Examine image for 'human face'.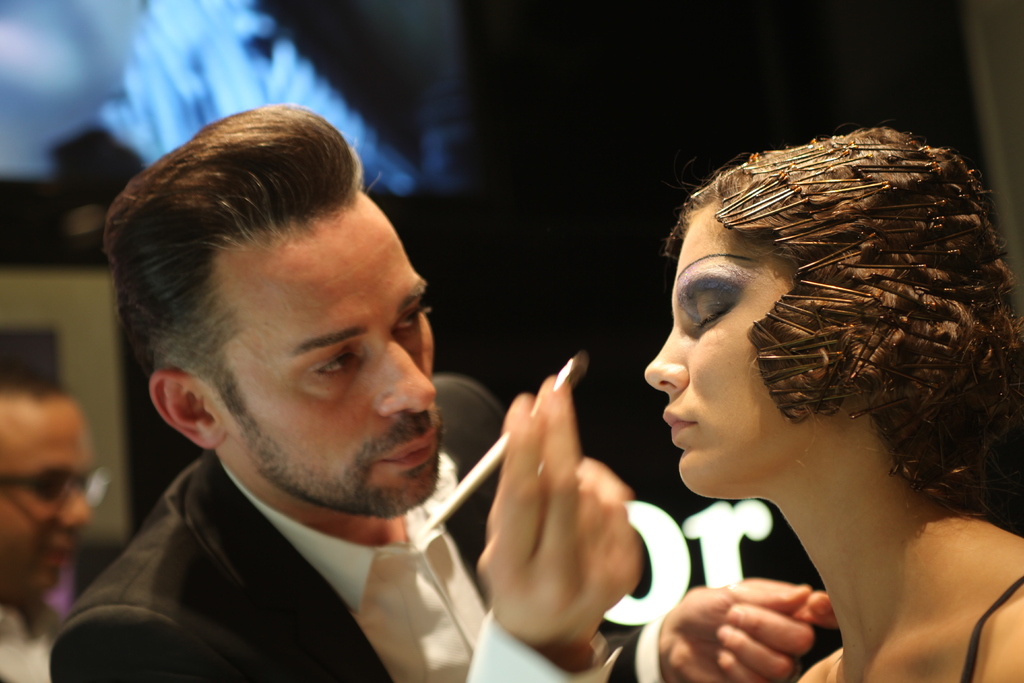
Examination result: box=[228, 192, 442, 519].
